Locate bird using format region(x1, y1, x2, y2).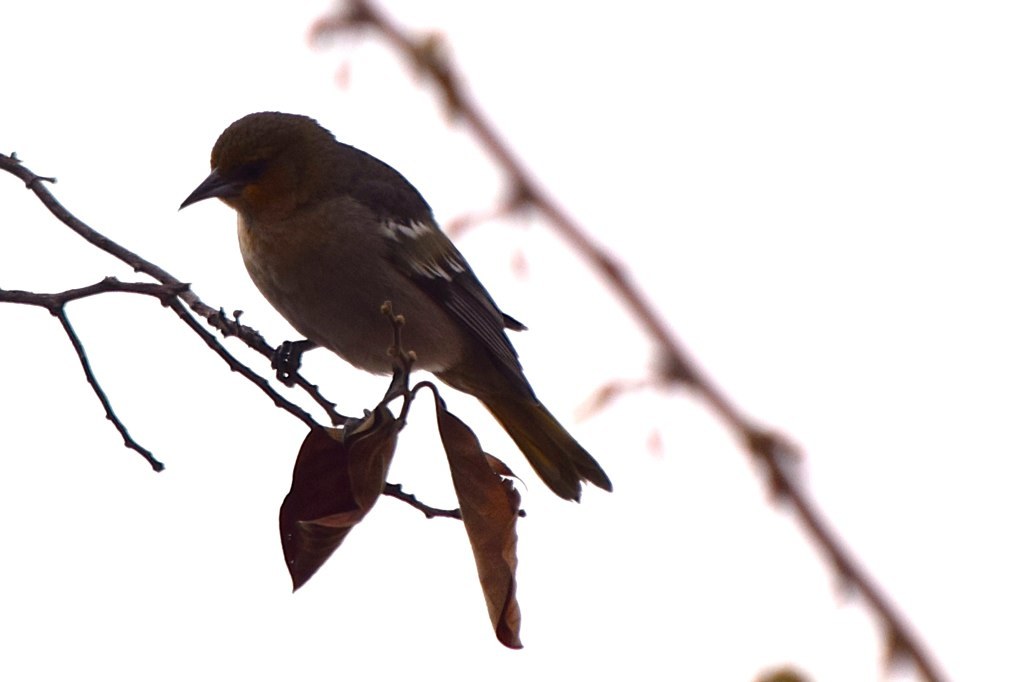
region(182, 118, 606, 541).
